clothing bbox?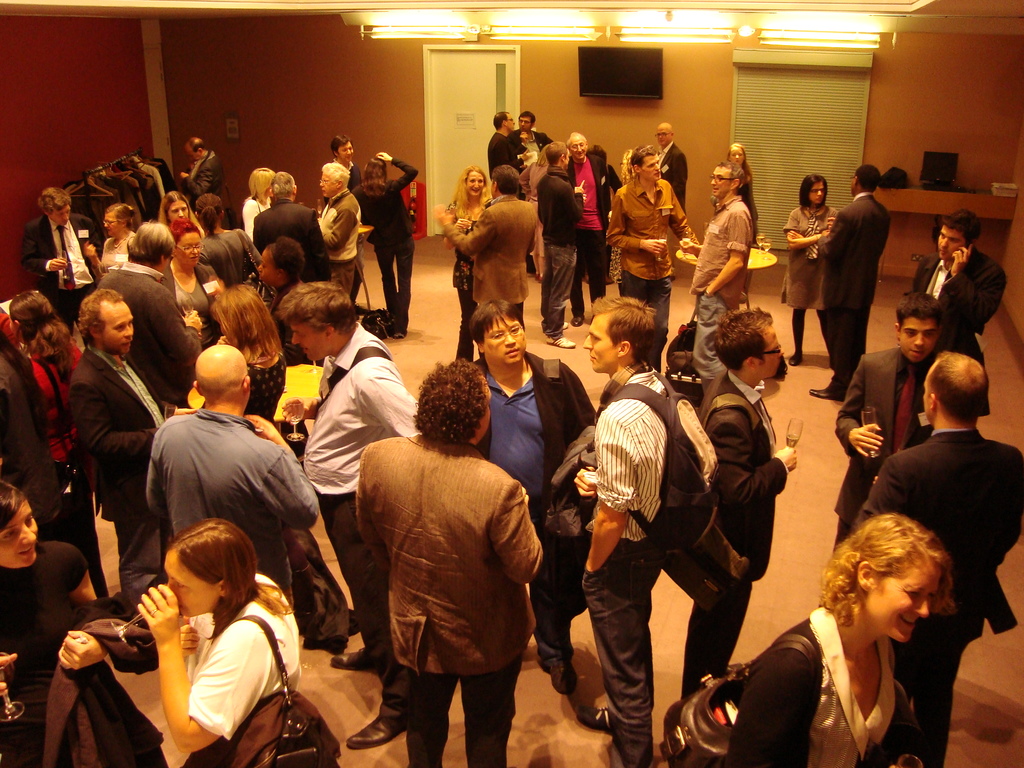
323/159/365/304
